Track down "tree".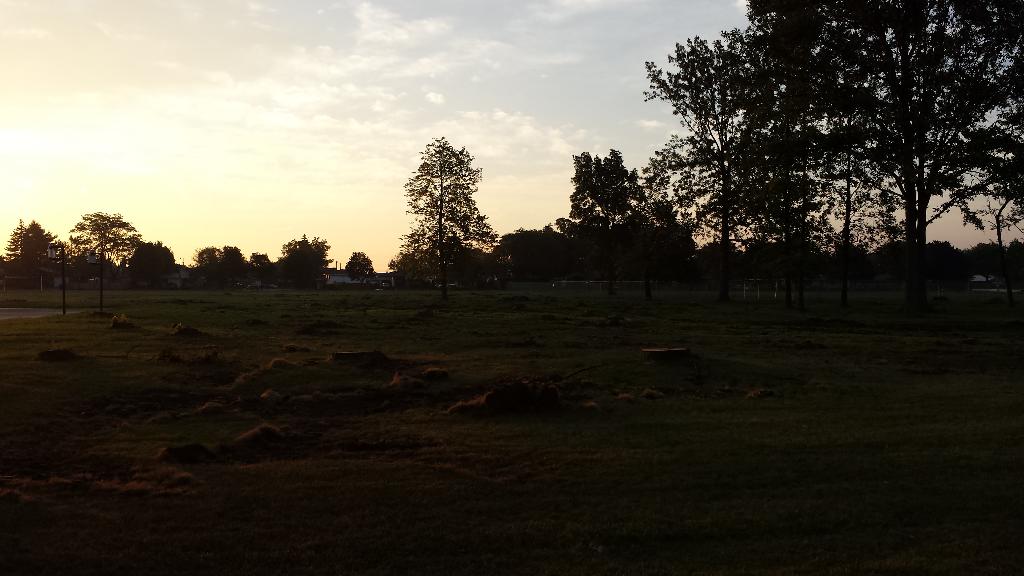
Tracked to pyautogui.locateOnScreen(564, 146, 674, 261).
